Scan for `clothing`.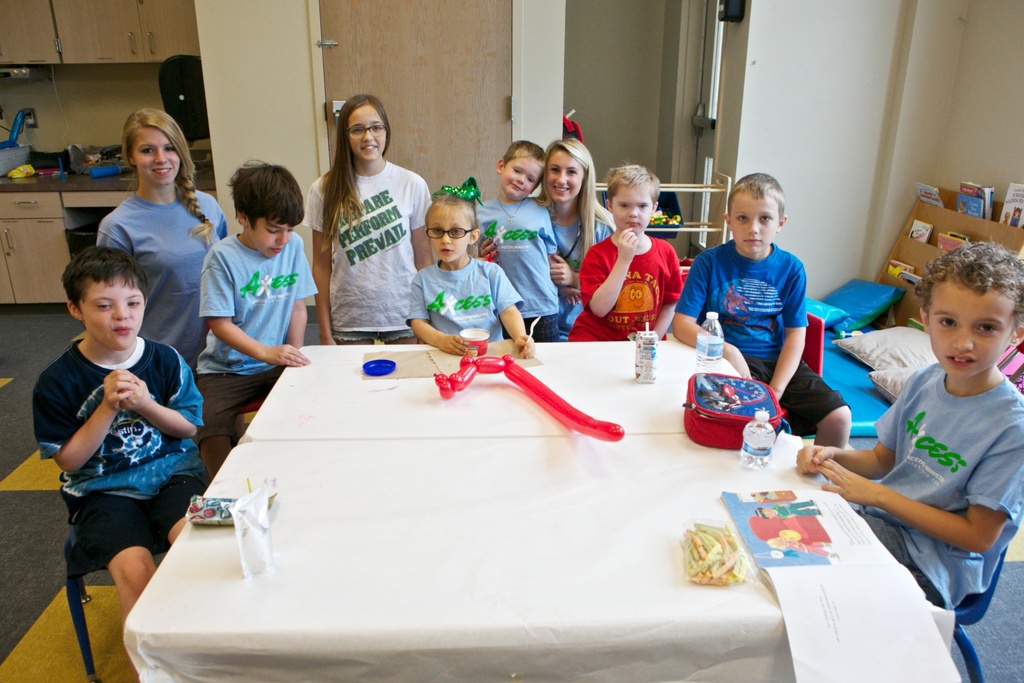
Scan result: bbox=[674, 236, 854, 432].
